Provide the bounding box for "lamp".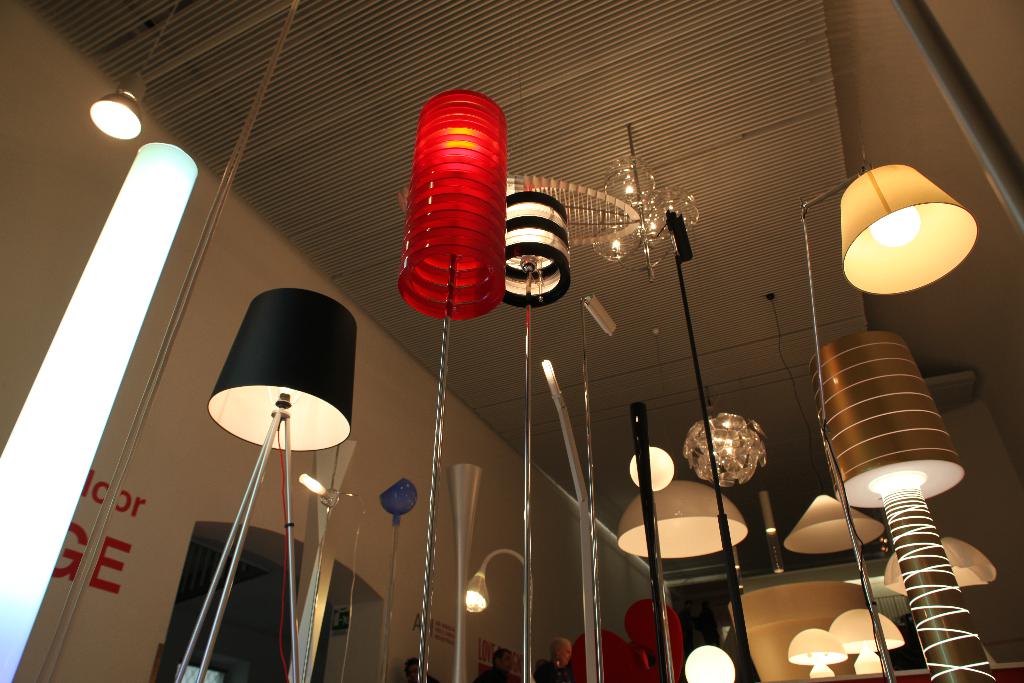
bbox=[755, 485, 787, 573].
